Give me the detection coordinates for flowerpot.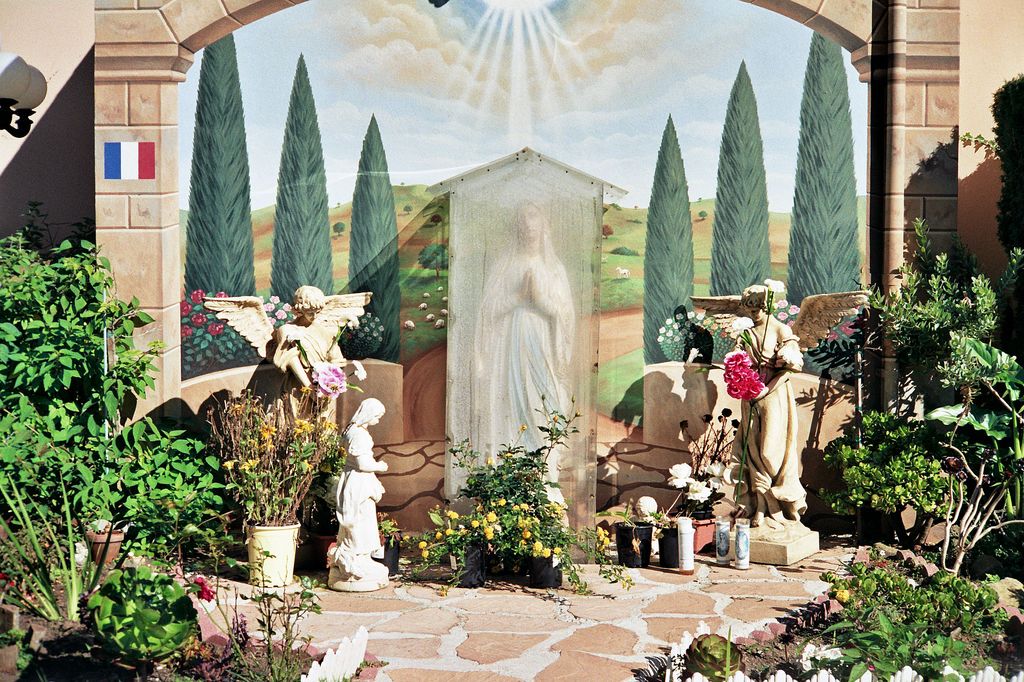
pyautogui.locateOnScreen(499, 544, 561, 590).
